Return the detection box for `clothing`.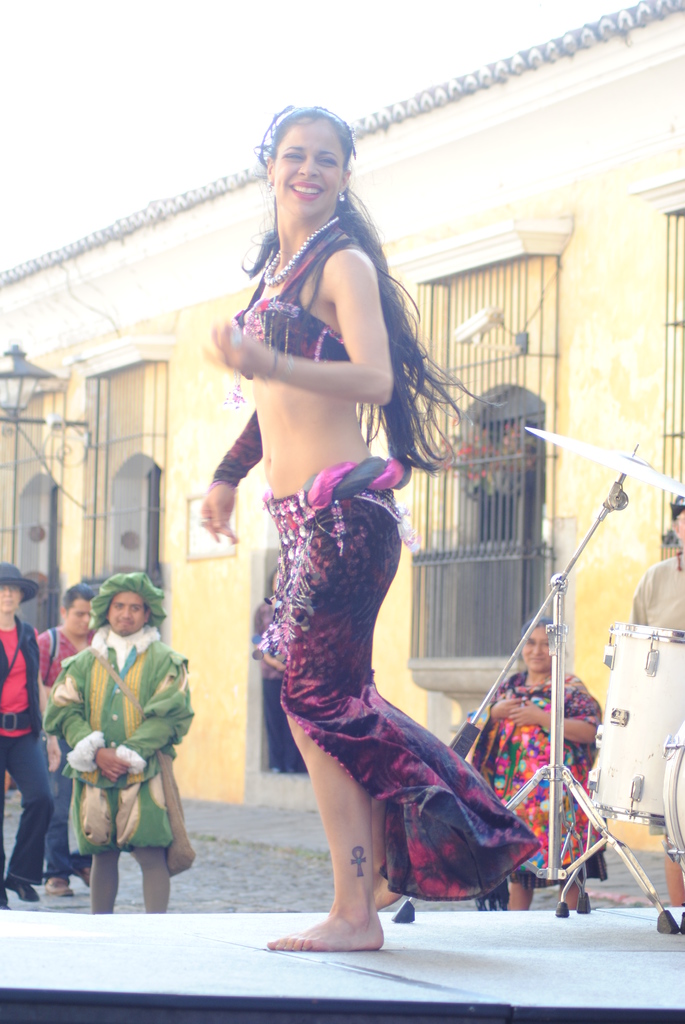
l=37, t=616, r=109, b=867.
